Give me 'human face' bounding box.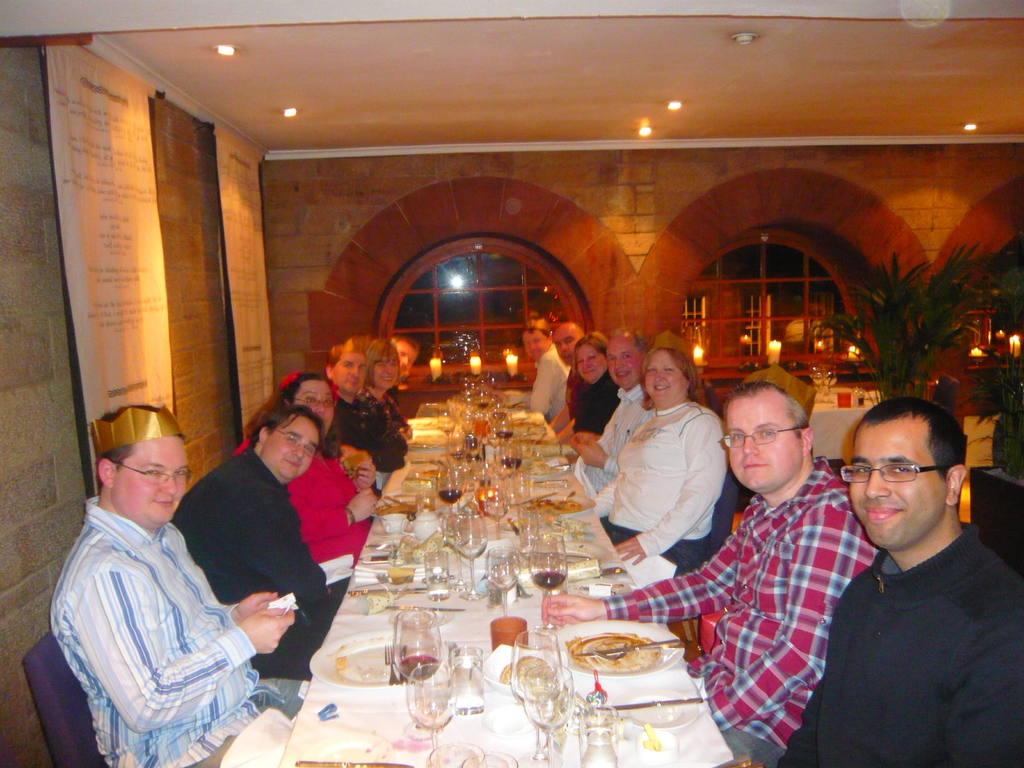
(612,345,646,388).
